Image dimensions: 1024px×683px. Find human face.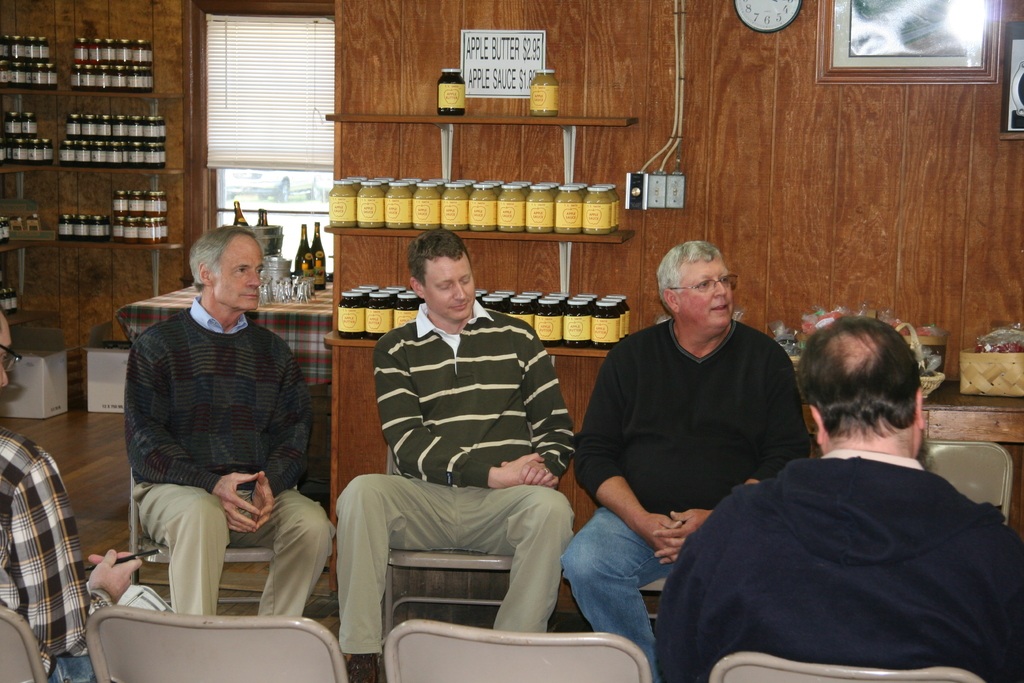
region(679, 262, 734, 329).
